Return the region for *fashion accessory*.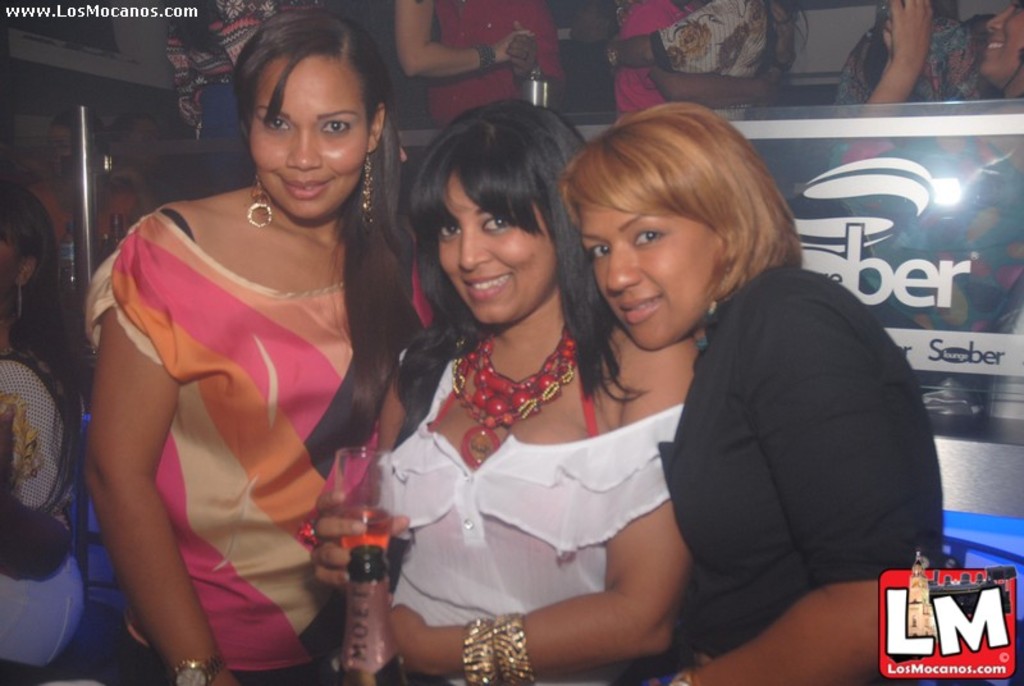
(449,328,580,470).
